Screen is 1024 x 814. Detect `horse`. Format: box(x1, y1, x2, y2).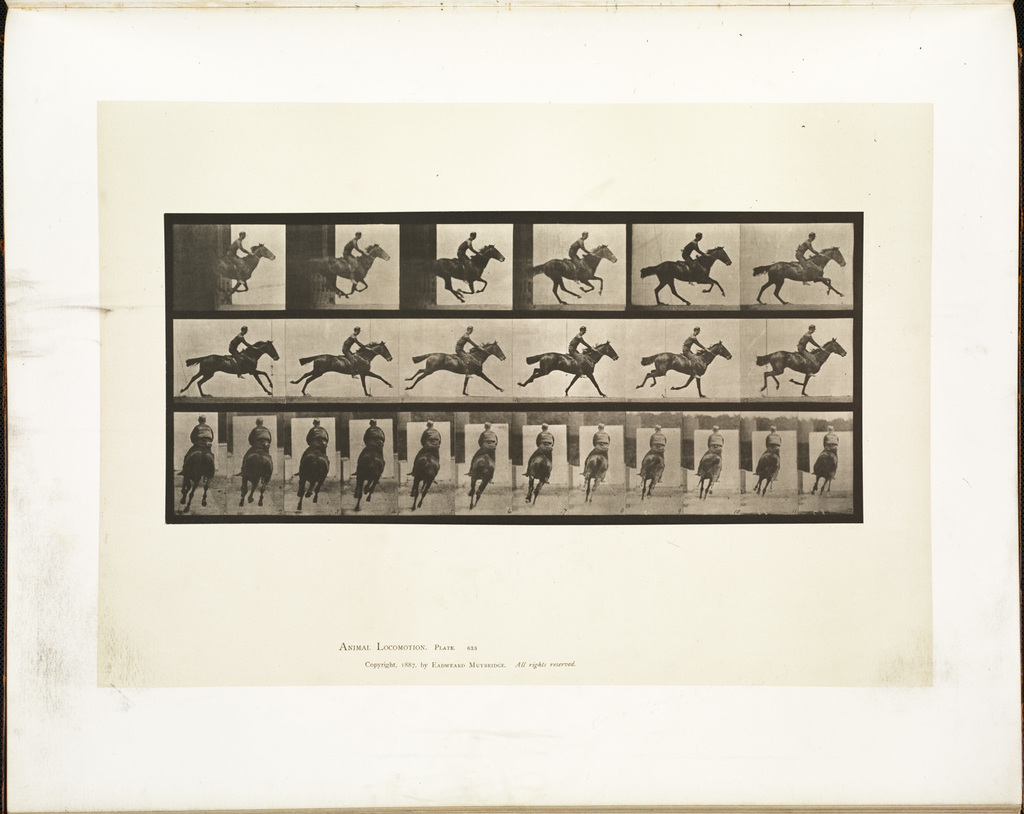
box(634, 338, 731, 399).
